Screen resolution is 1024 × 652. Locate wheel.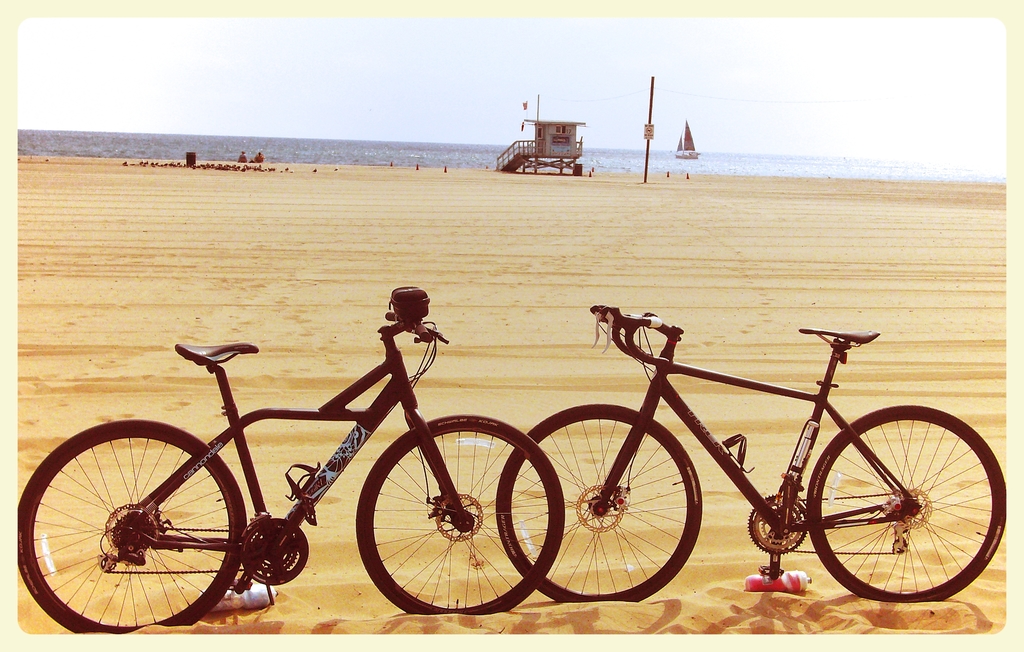
495:403:704:605.
